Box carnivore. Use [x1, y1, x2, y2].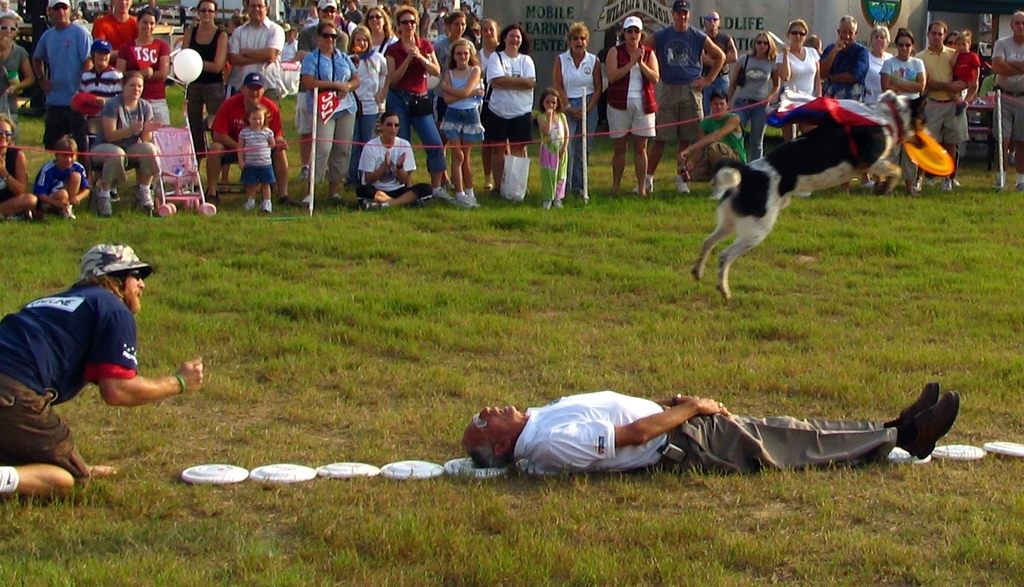
[208, 71, 292, 206].
